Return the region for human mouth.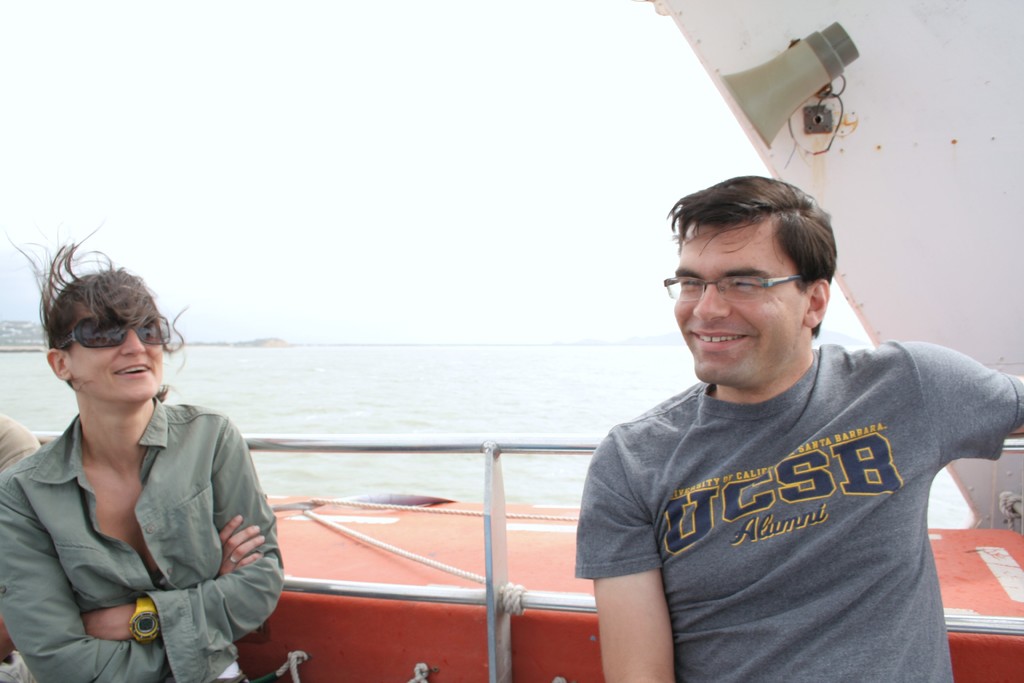
115:362:156:378.
